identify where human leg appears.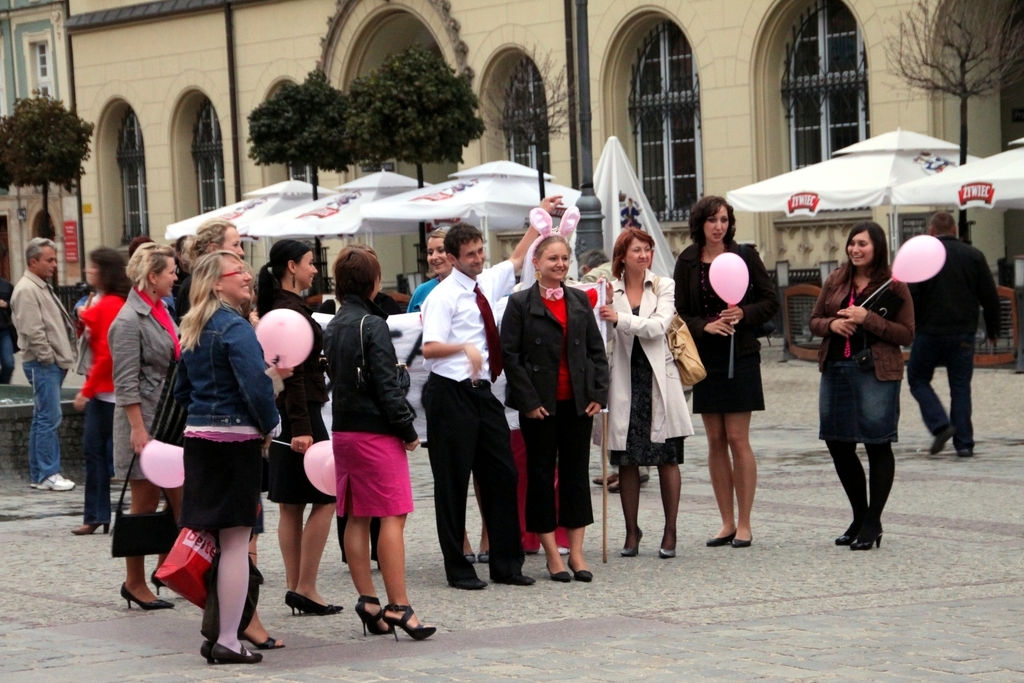
Appears at rect(201, 526, 288, 662).
